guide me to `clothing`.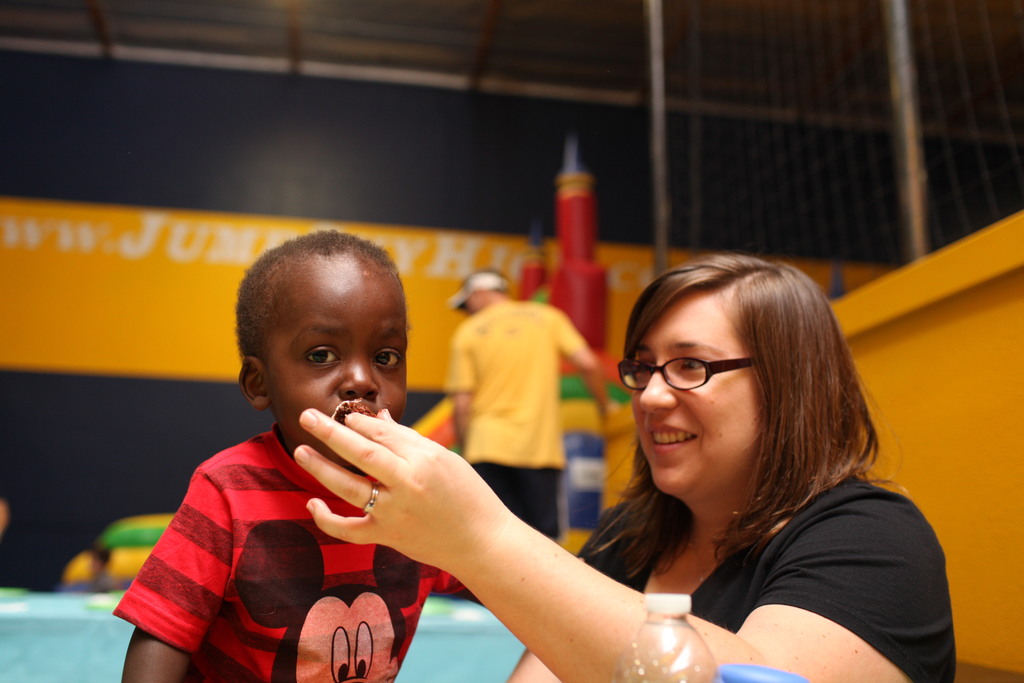
Guidance: detection(579, 465, 957, 682).
